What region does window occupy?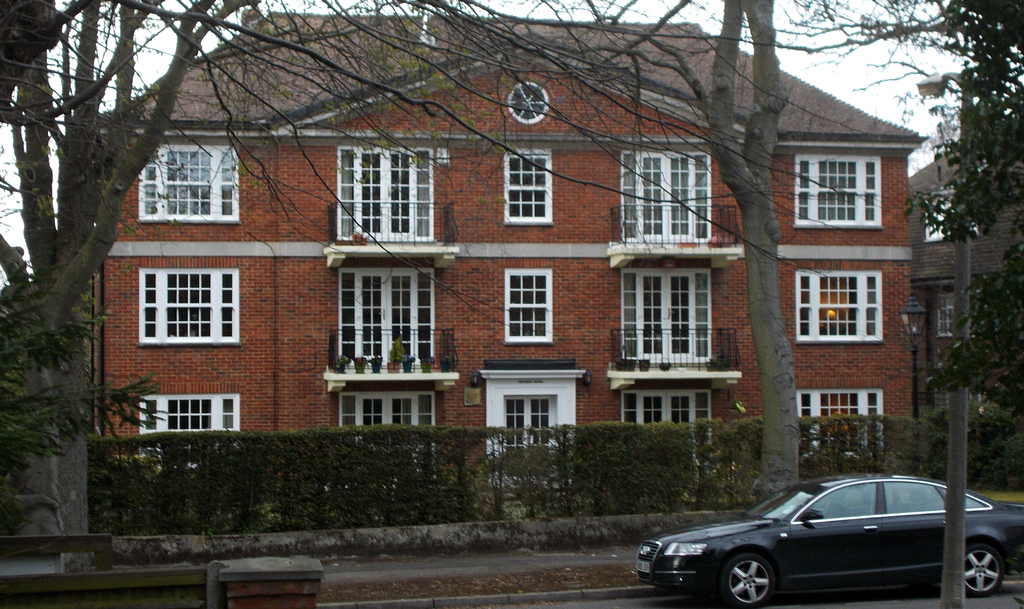
138,144,242,223.
